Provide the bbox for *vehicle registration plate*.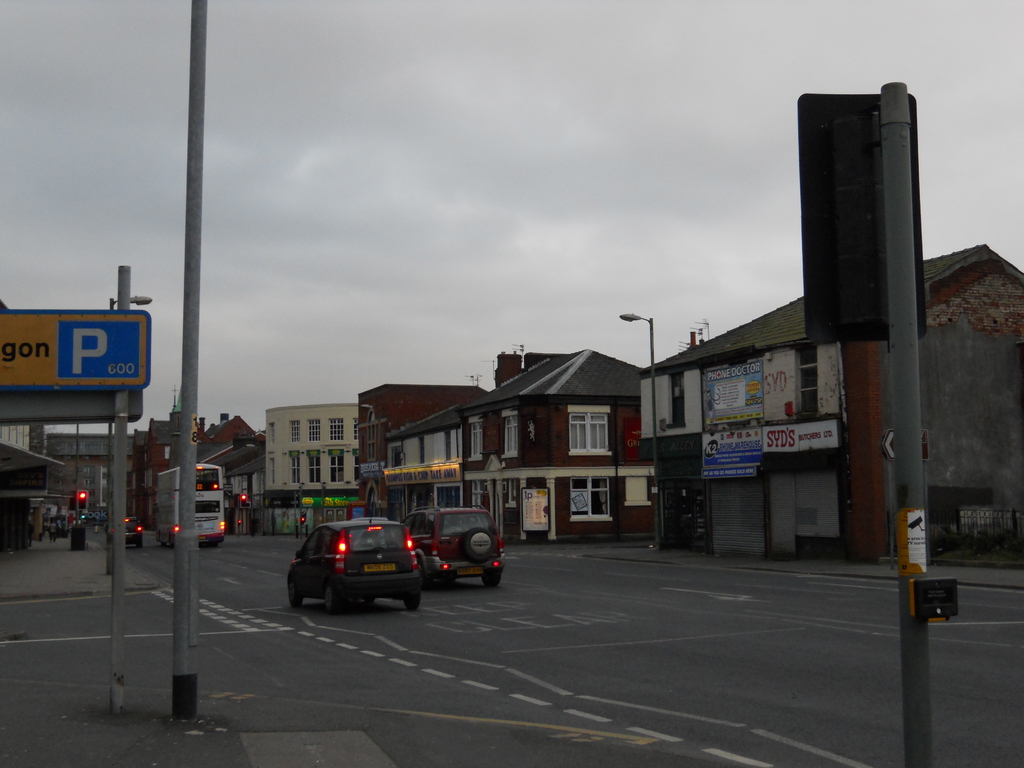
Rect(362, 561, 396, 573).
